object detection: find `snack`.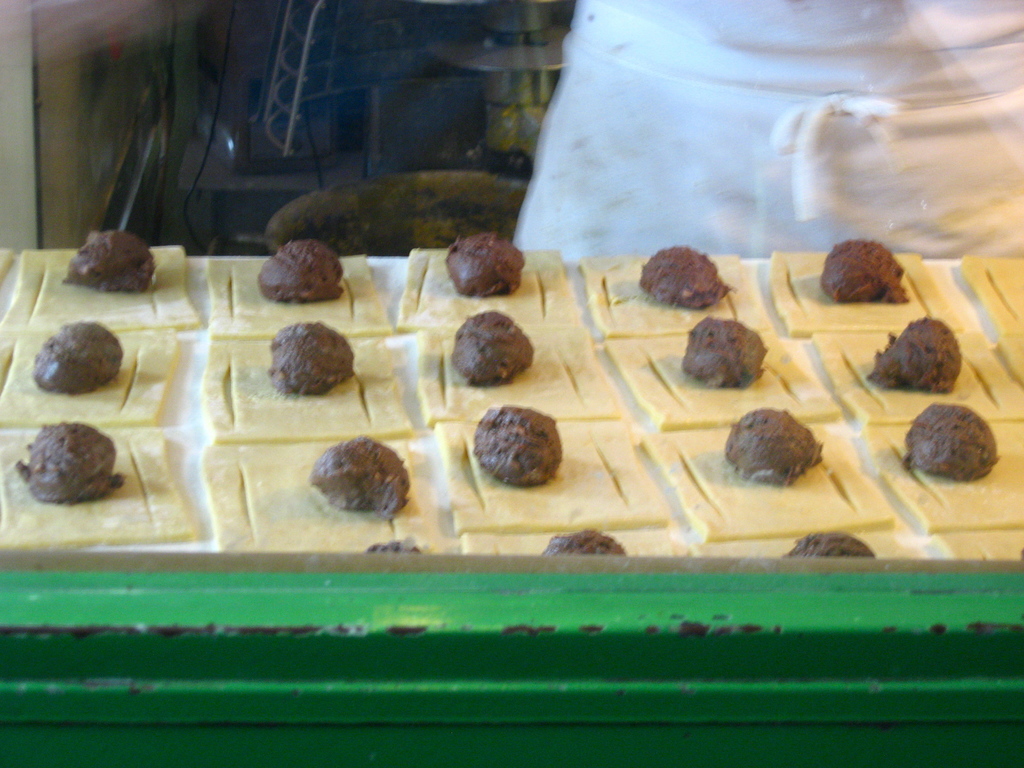
<box>0,232,198,331</box>.
